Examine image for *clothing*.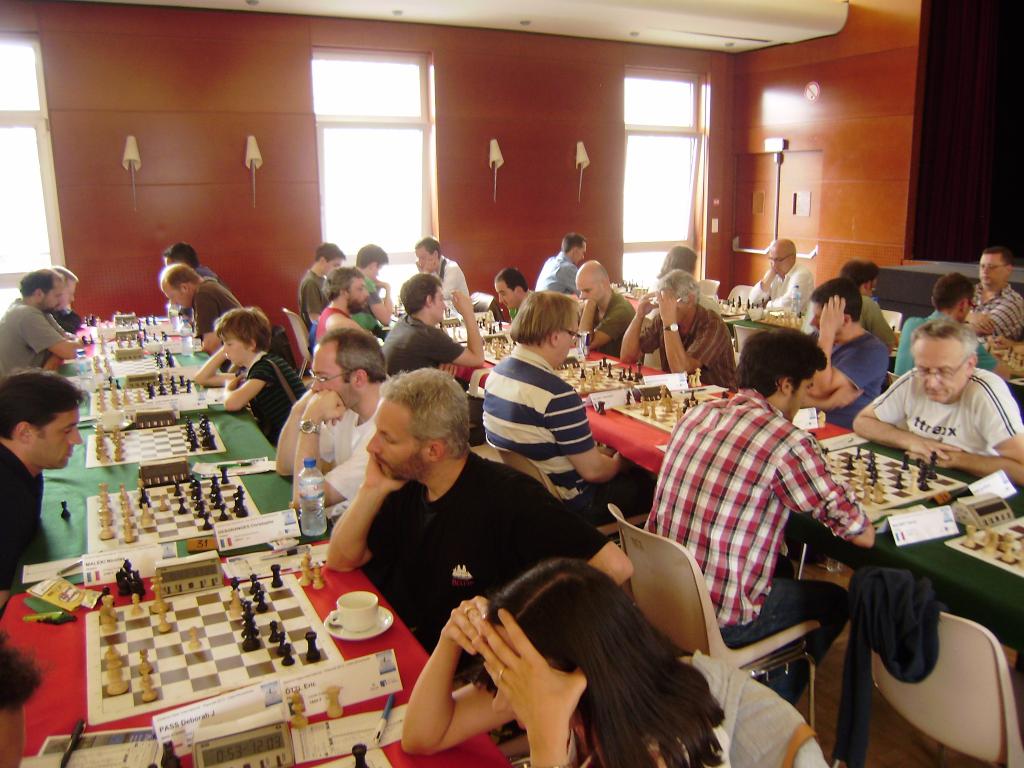
Examination result: (887,304,997,375).
